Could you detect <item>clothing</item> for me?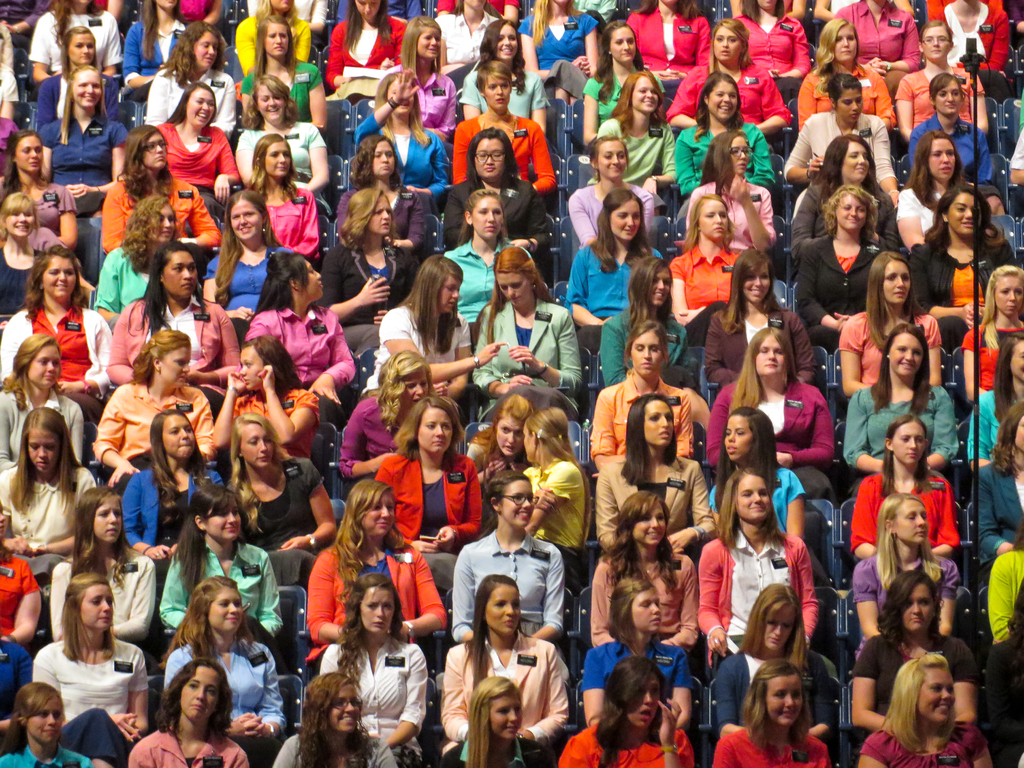
Detection result: 164 644 285 764.
